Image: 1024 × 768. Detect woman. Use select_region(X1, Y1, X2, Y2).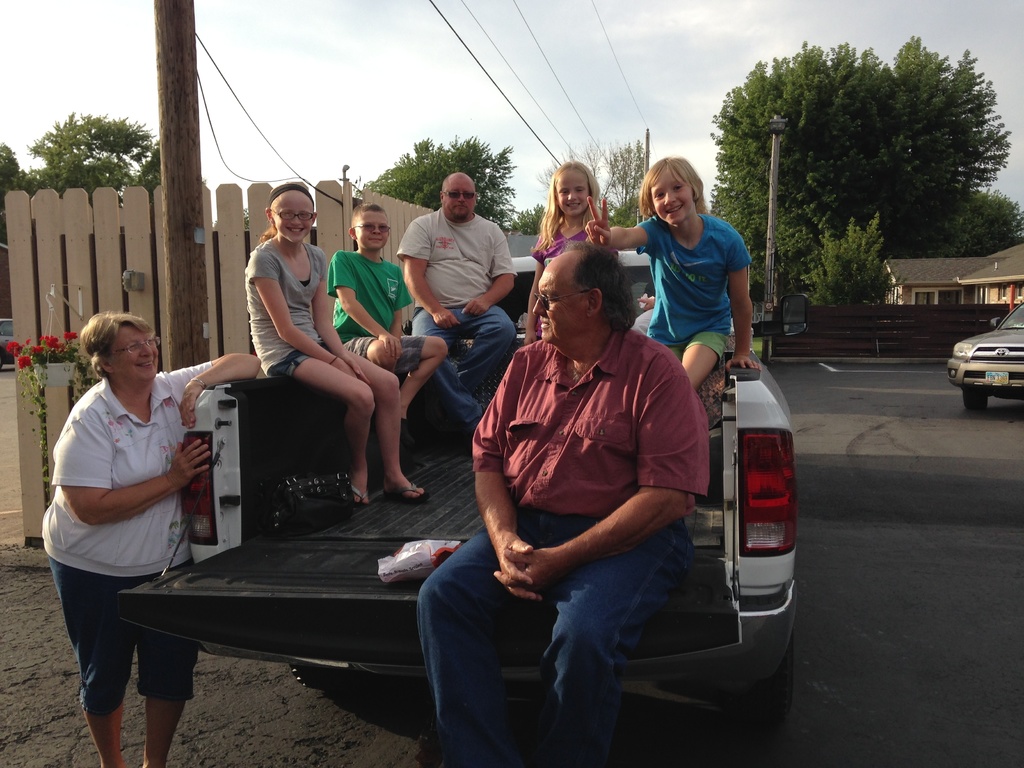
select_region(39, 284, 218, 758).
